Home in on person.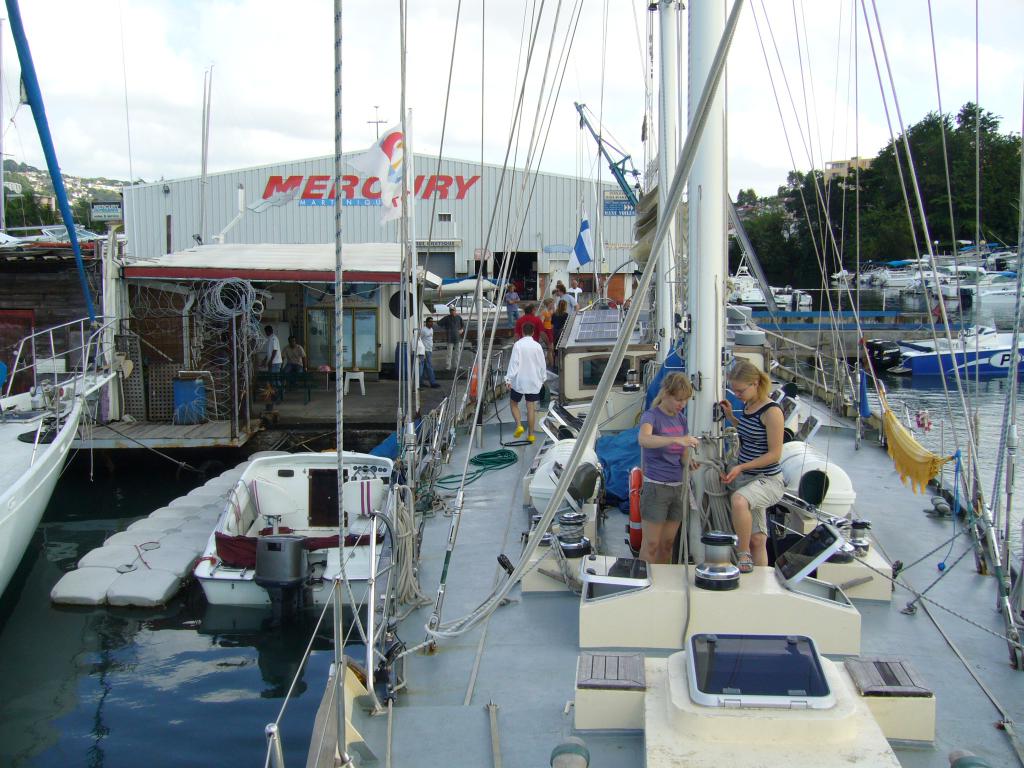
Homed in at bbox=(554, 281, 576, 308).
